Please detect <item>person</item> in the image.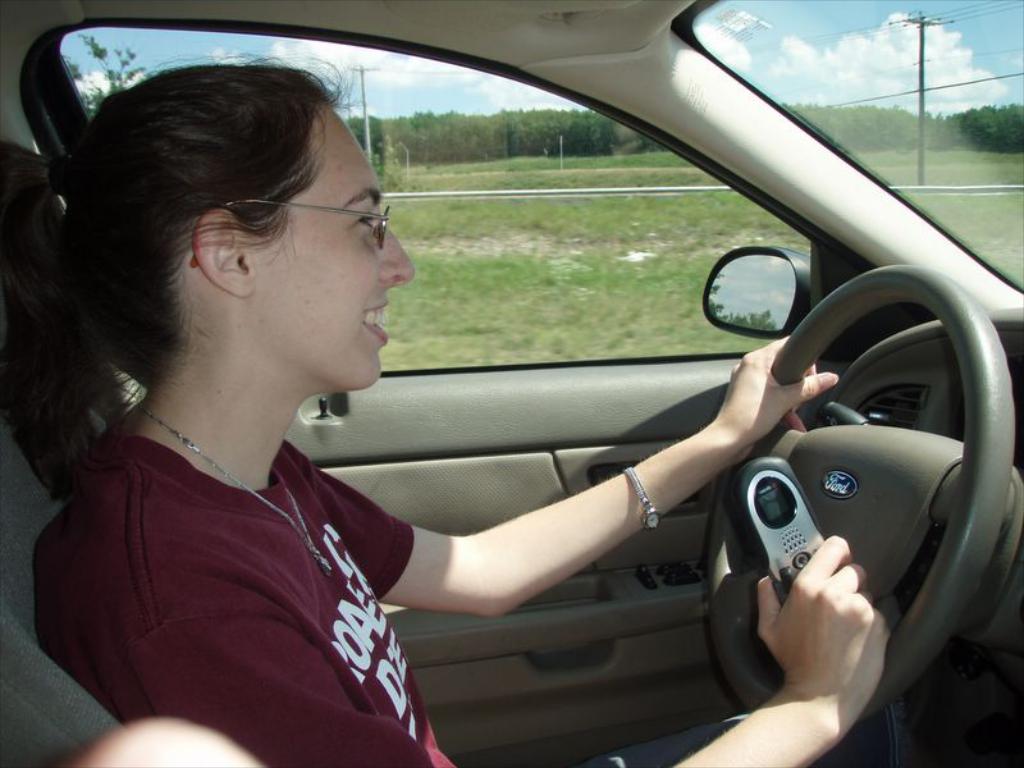
[3, 56, 897, 767].
